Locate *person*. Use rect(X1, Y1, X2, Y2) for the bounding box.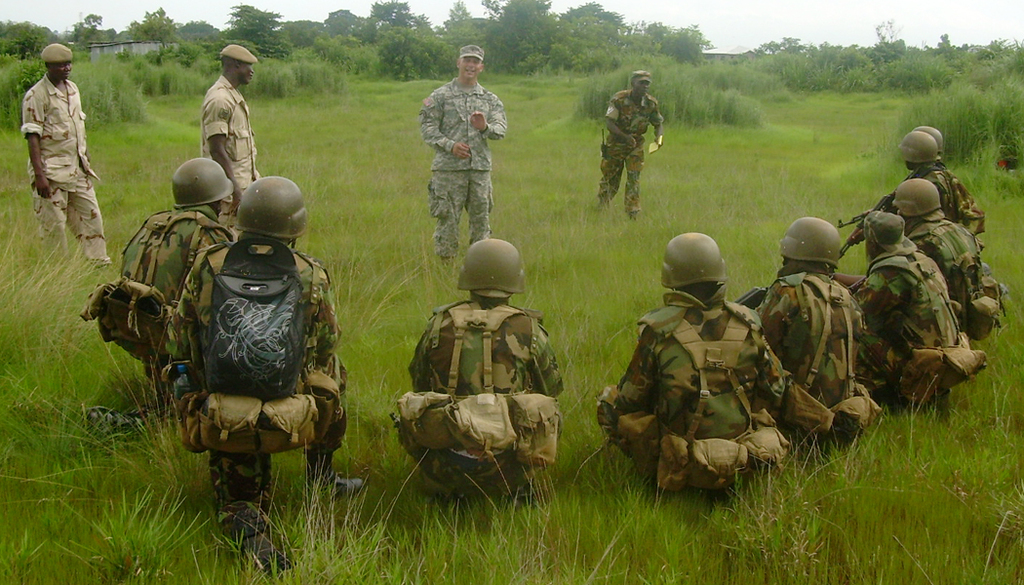
rect(900, 129, 997, 237).
